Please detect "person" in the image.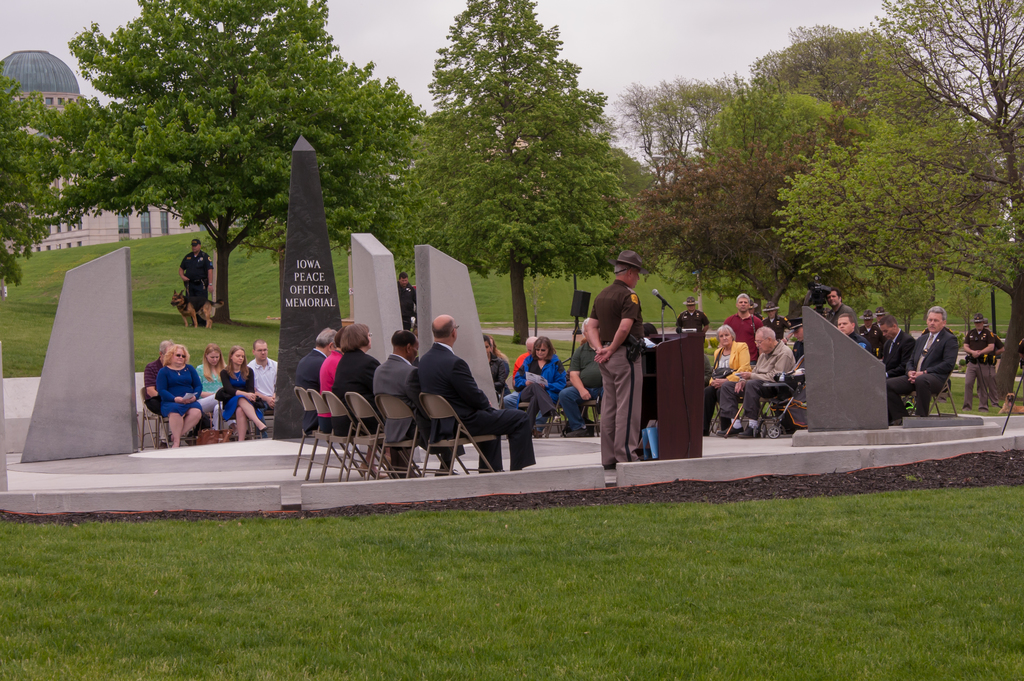
bbox(737, 328, 797, 429).
